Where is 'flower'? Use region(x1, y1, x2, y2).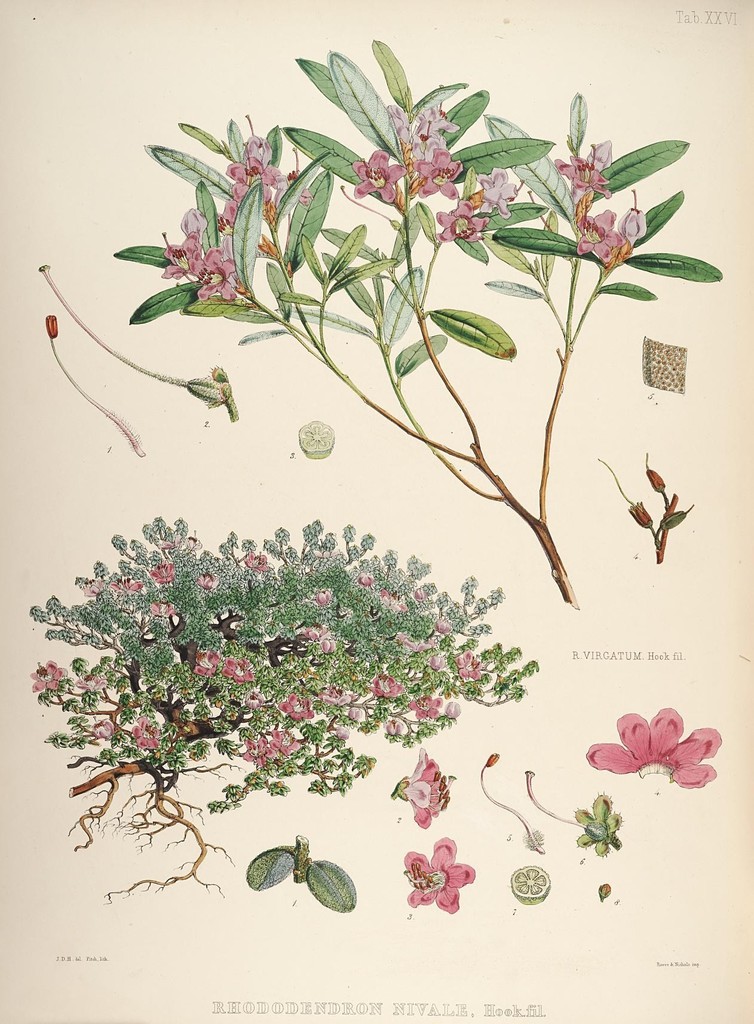
region(272, 725, 300, 757).
